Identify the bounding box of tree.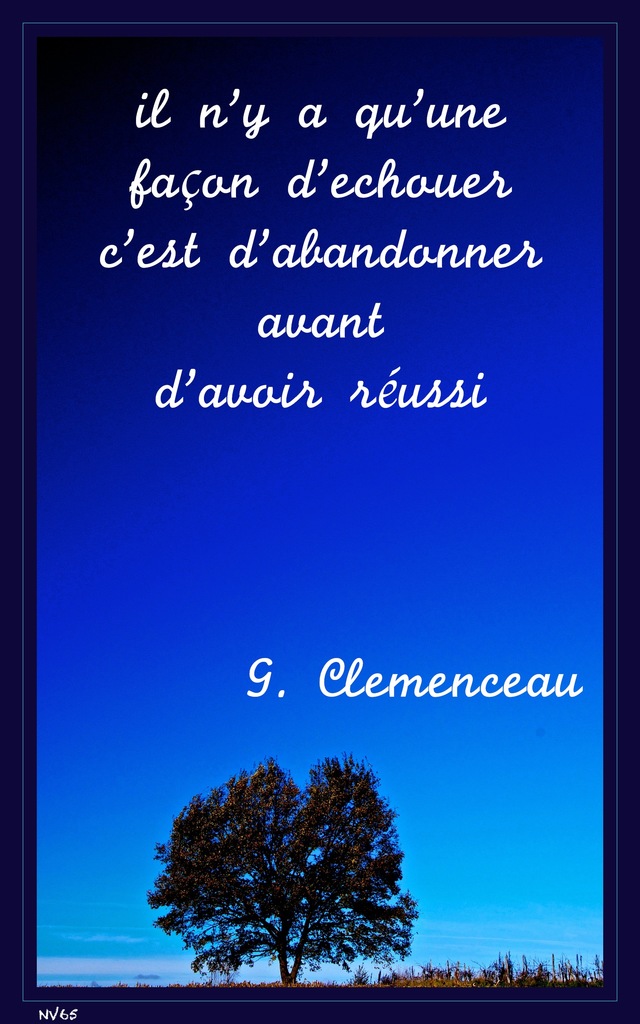
(left=150, top=749, right=431, bottom=1000).
